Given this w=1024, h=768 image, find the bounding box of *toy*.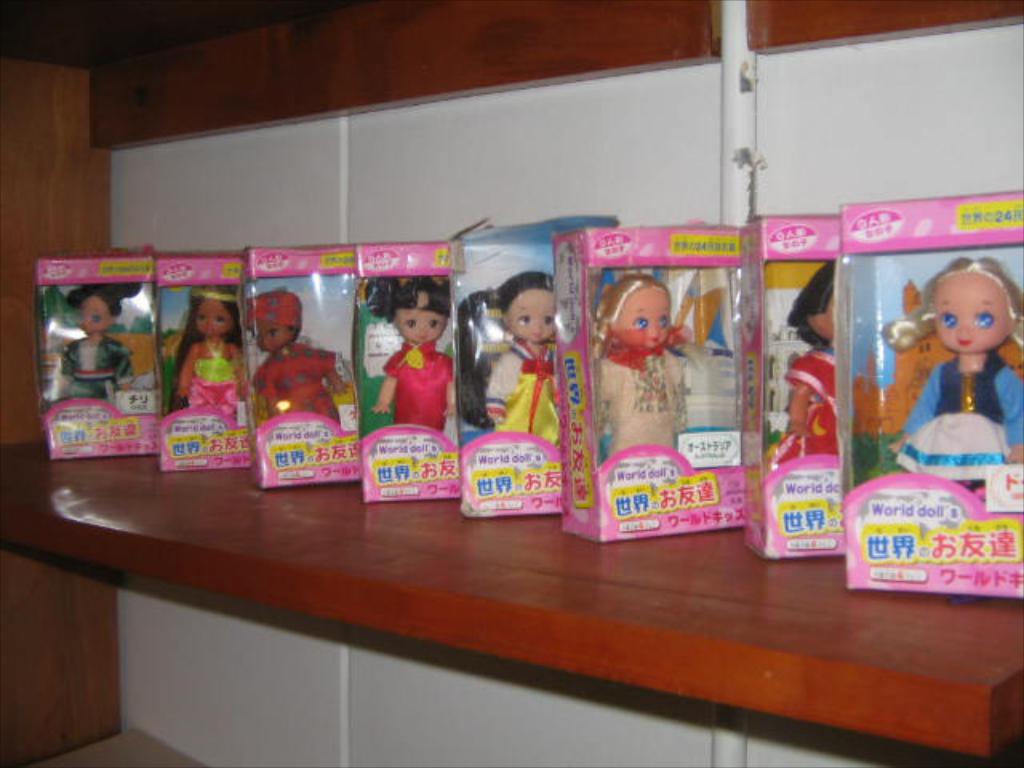
pyautogui.locateOnScreen(365, 267, 470, 429).
